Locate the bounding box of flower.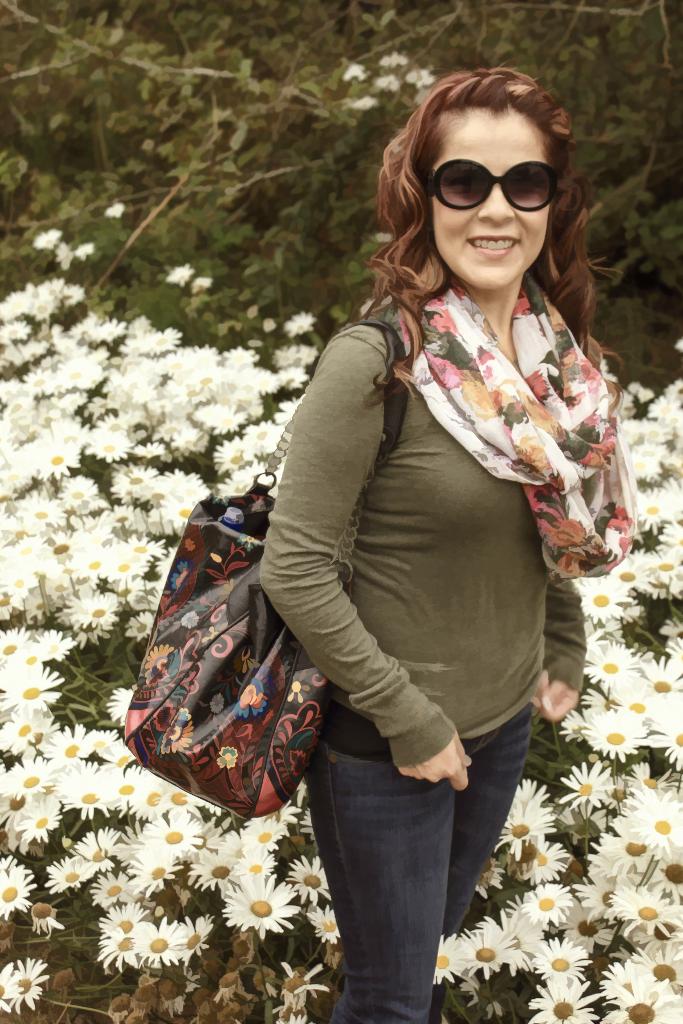
Bounding box: <box>404,61,431,85</box>.
